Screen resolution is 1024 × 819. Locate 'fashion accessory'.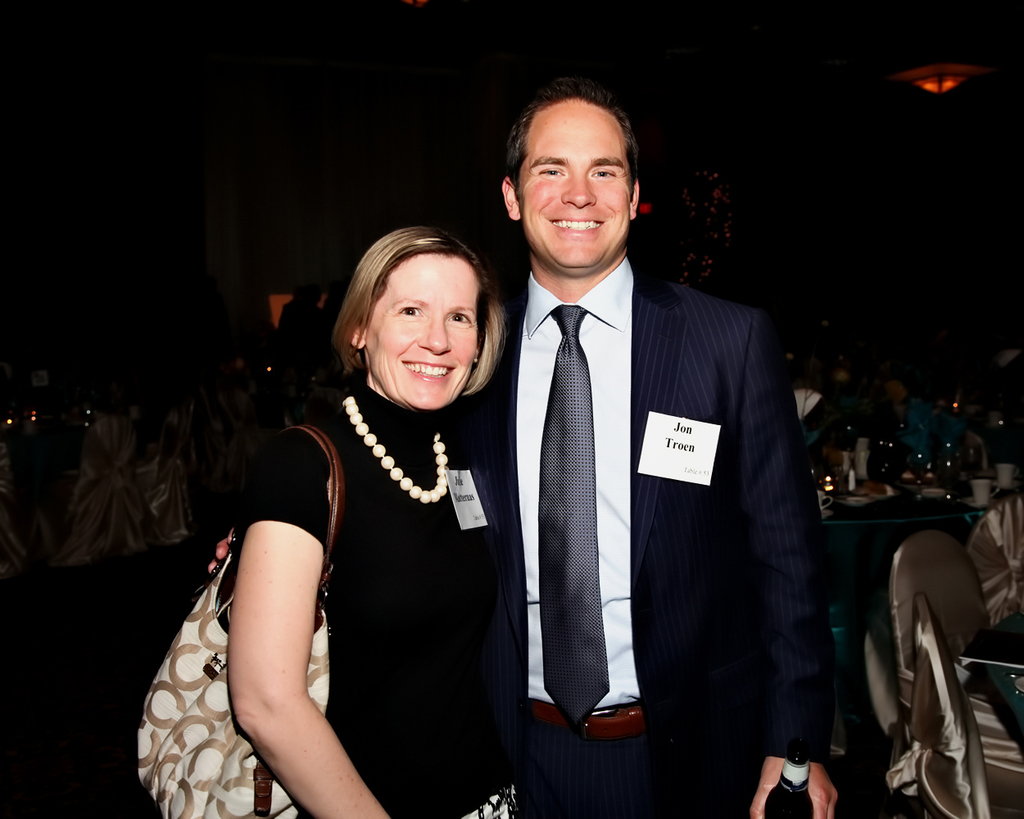
BBox(520, 694, 648, 740).
